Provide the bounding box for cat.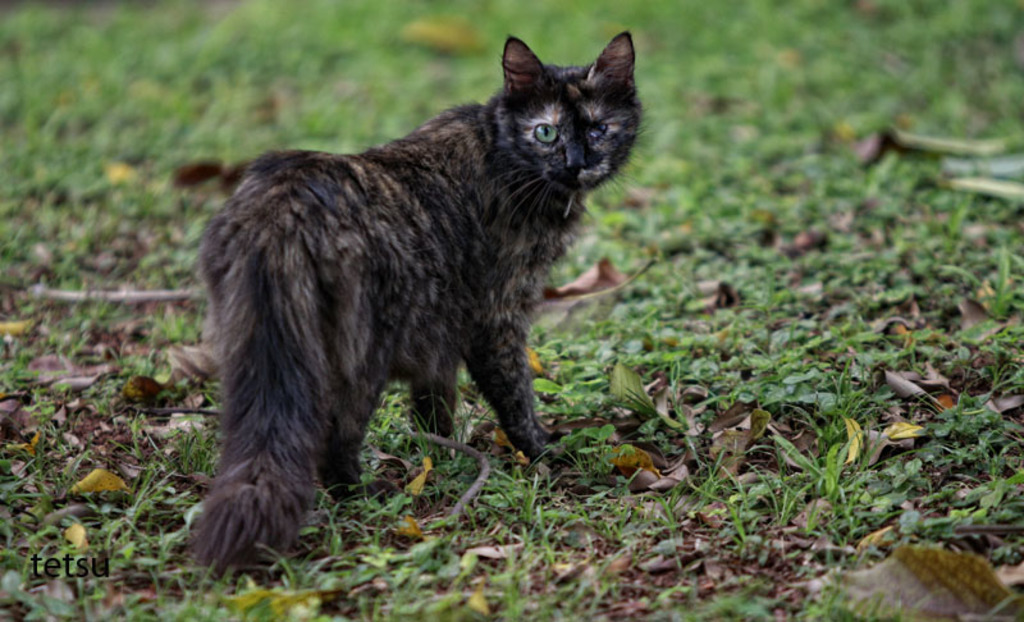
locate(165, 26, 640, 586).
